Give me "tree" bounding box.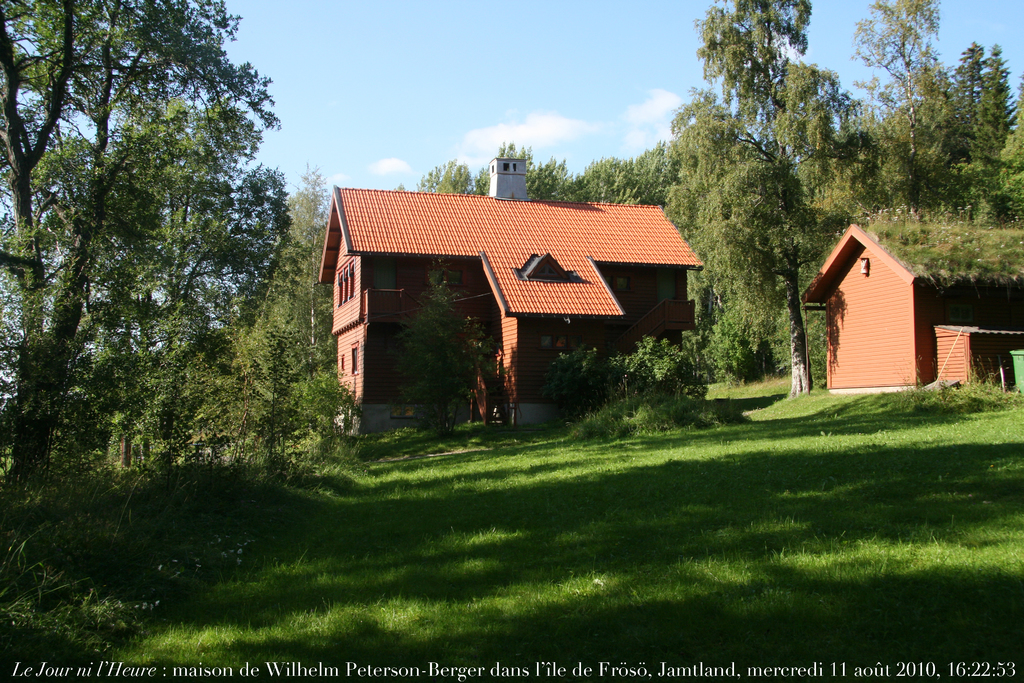
<region>387, 253, 489, 440</region>.
